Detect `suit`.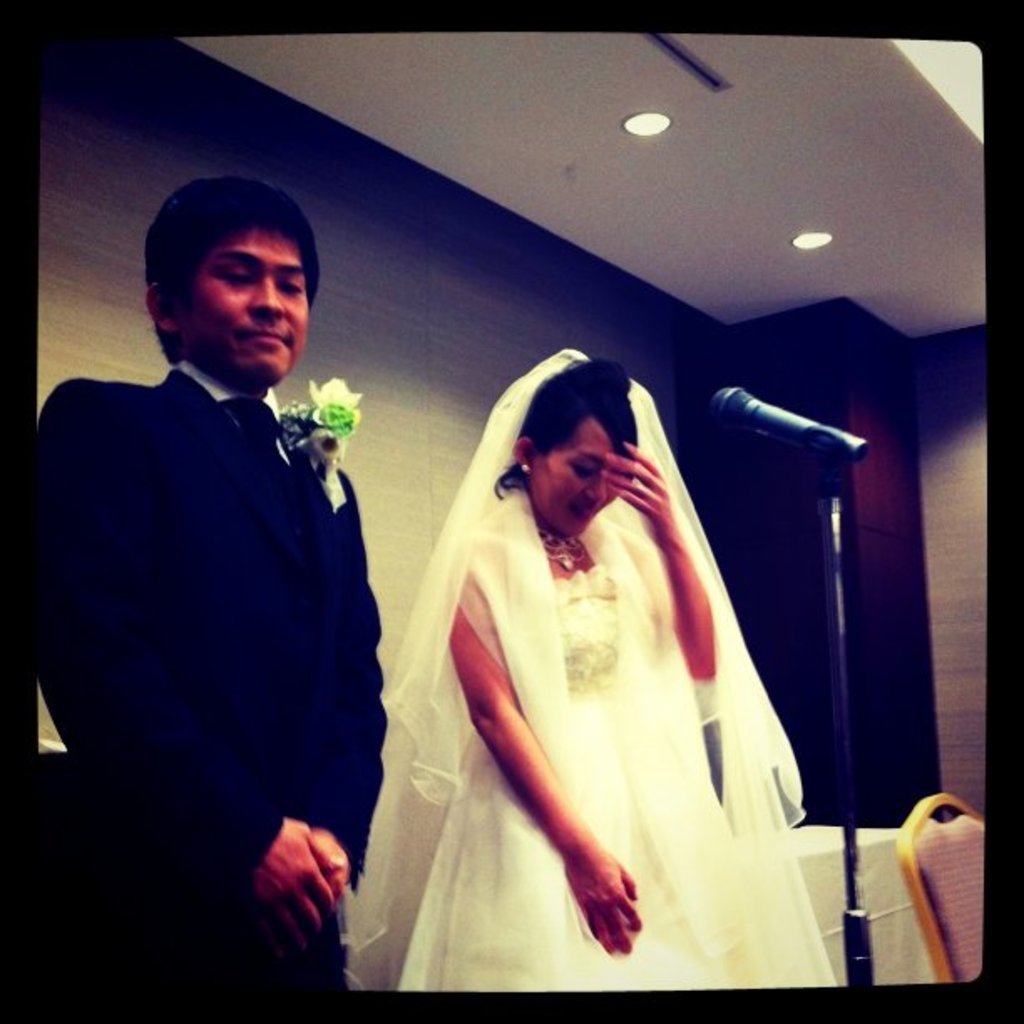
Detected at region(32, 264, 430, 984).
